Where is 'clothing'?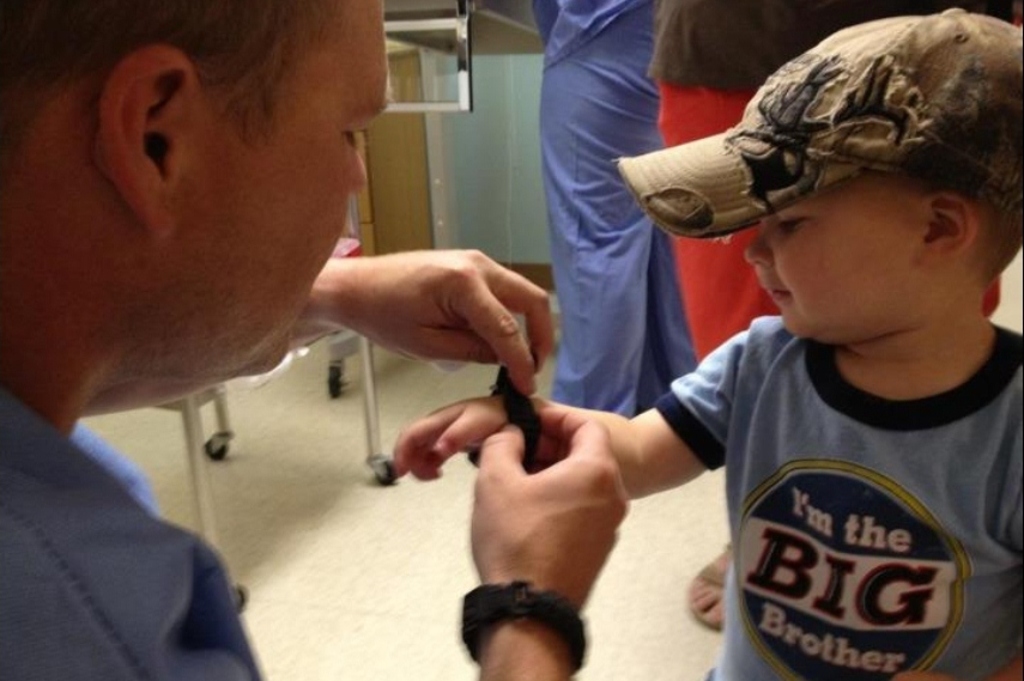
(x1=0, y1=388, x2=265, y2=680).
